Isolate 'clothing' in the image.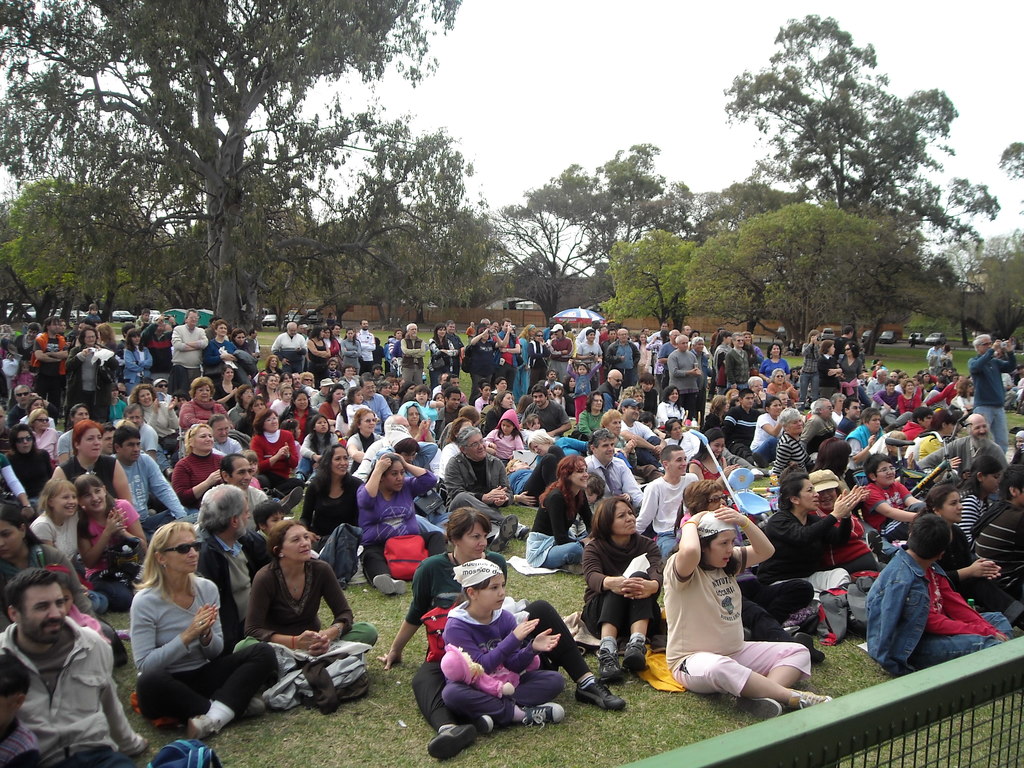
Isolated region: Rect(183, 397, 216, 439).
